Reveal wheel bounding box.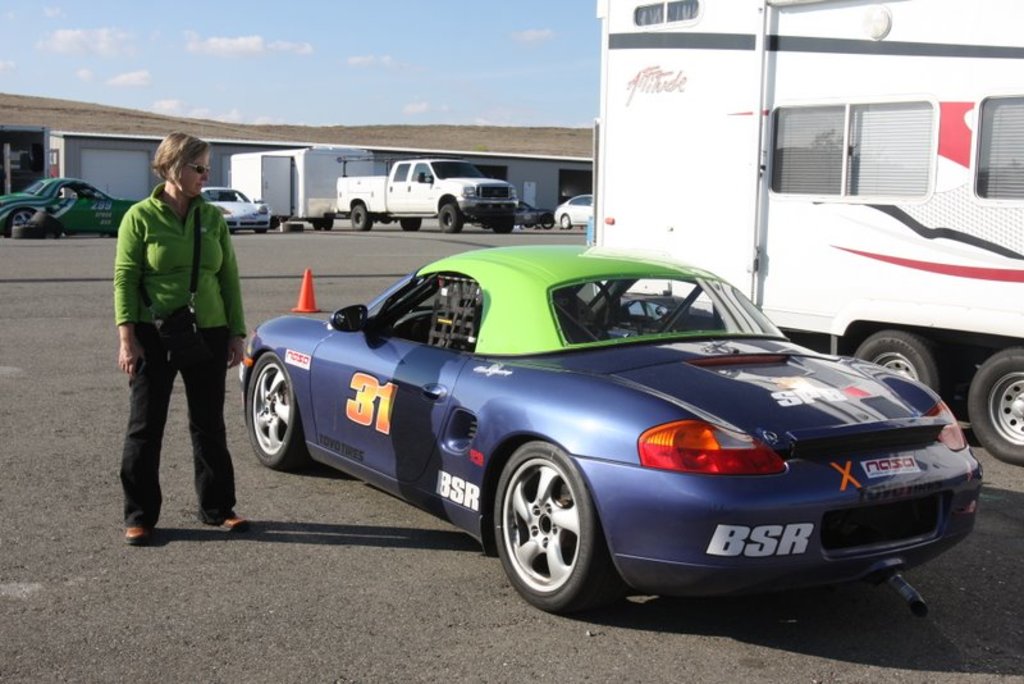
Revealed: bbox(851, 330, 947, 397).
